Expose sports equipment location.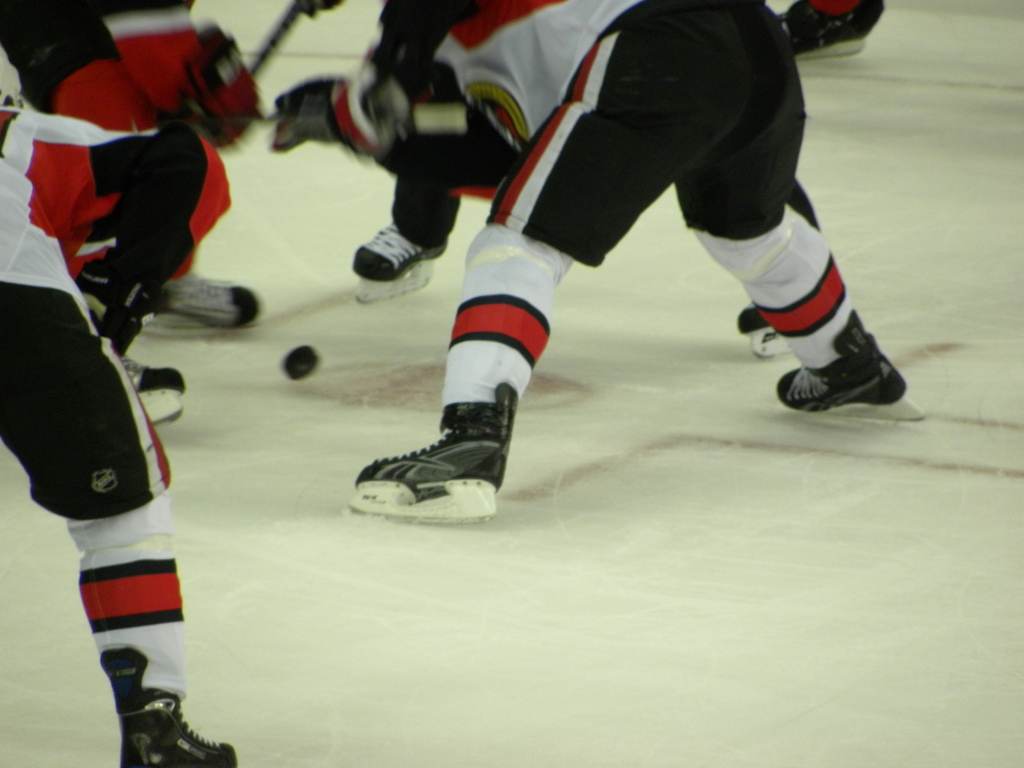
Exposed at locate(144, 262, 266, 337).
